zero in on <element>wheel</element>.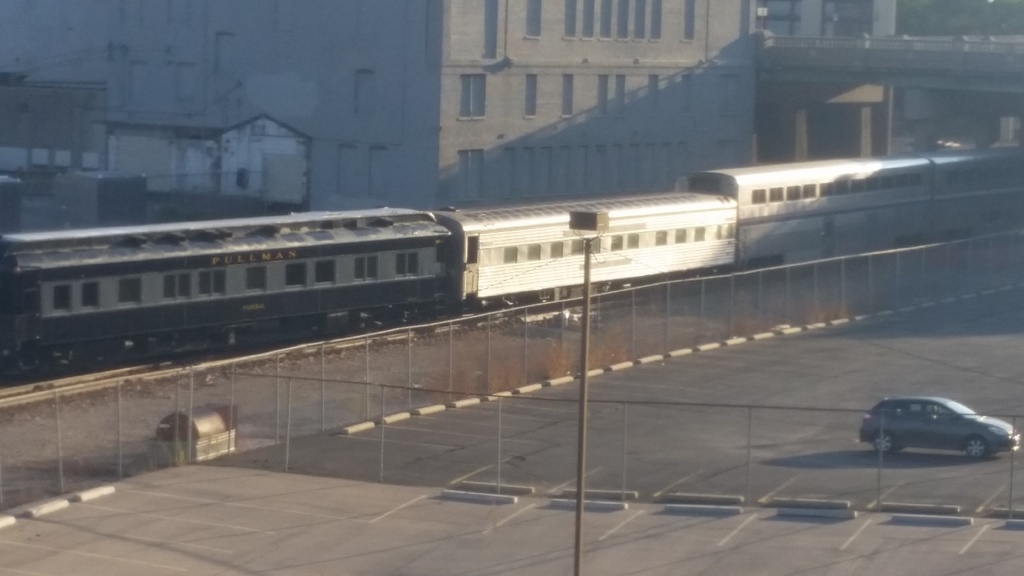
Zeroed in: [left=964, top=435, right=991, bottom=459].
